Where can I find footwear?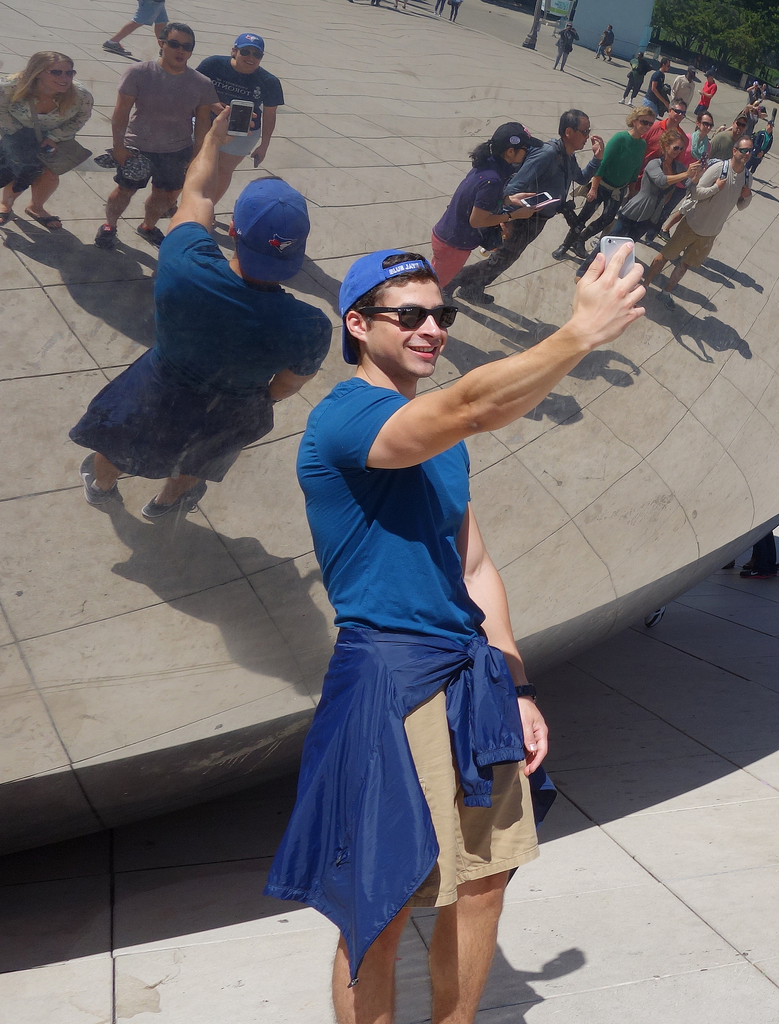
You can find it at bbox(142, 483, 209, 516).
